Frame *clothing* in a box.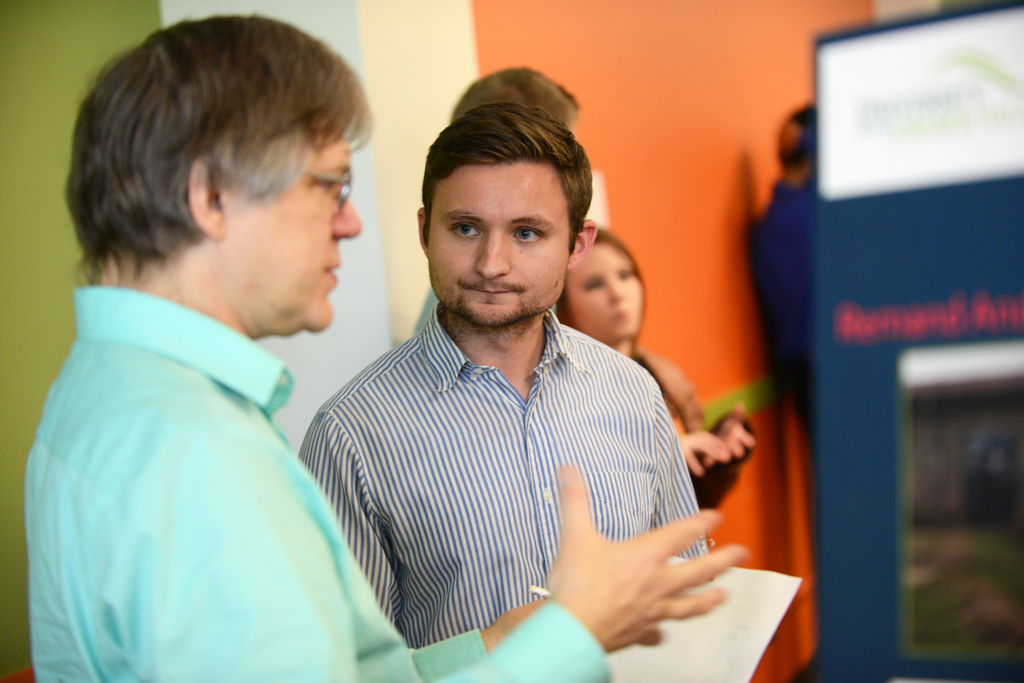
623 349 758 513.
